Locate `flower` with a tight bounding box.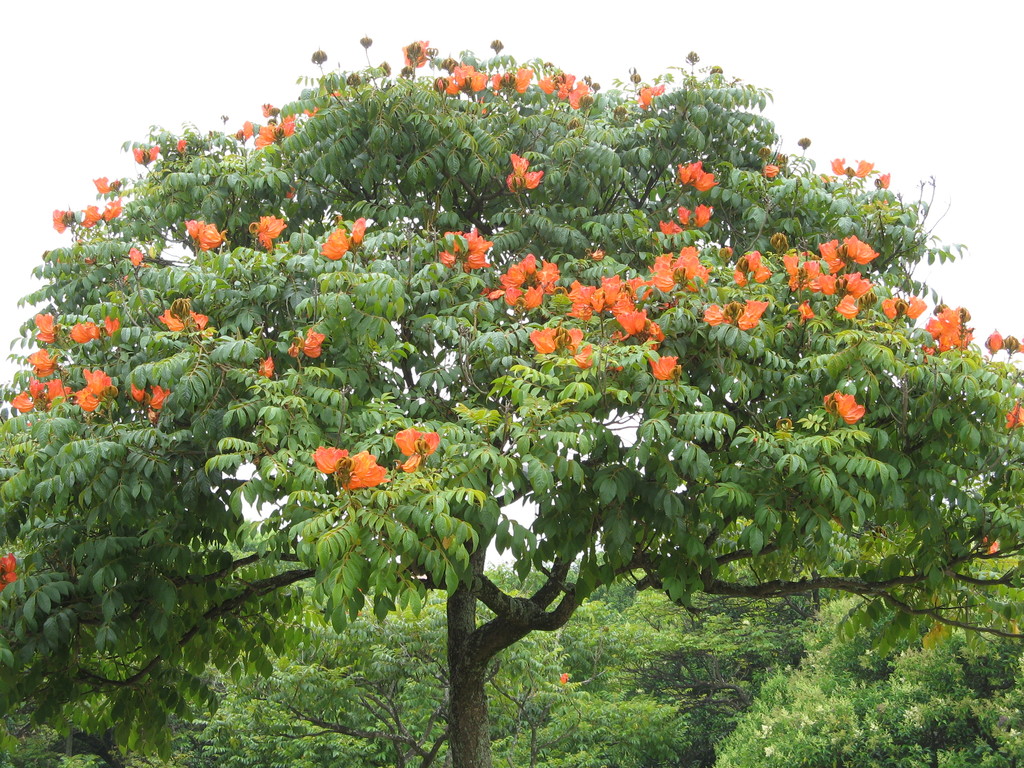
detection(251, 118, 294, 145).
